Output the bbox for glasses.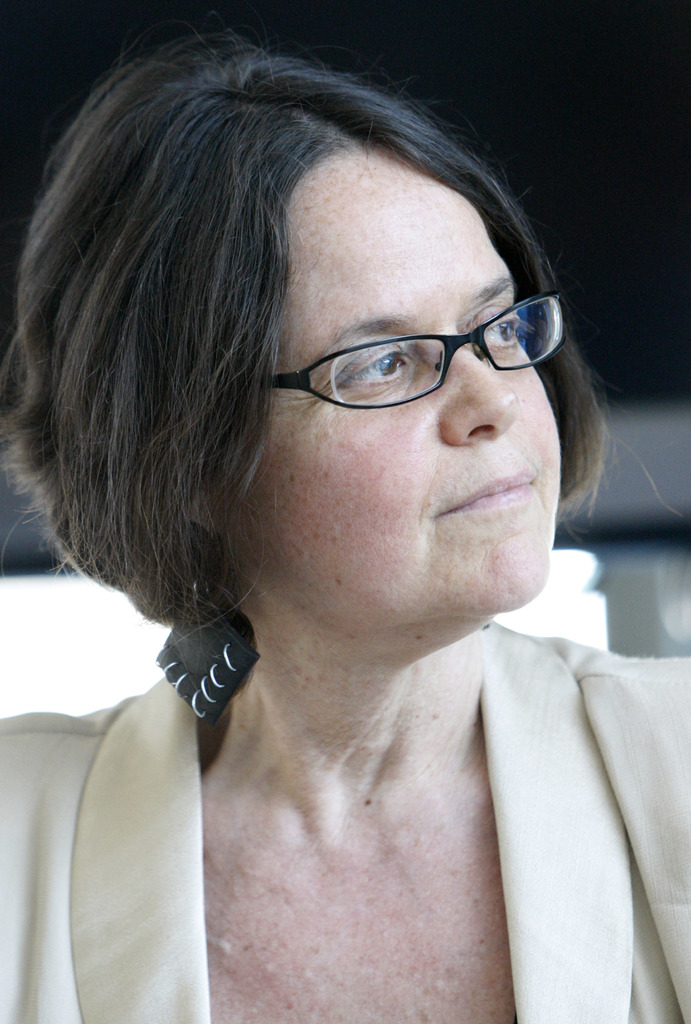
(248,297,571,410).
